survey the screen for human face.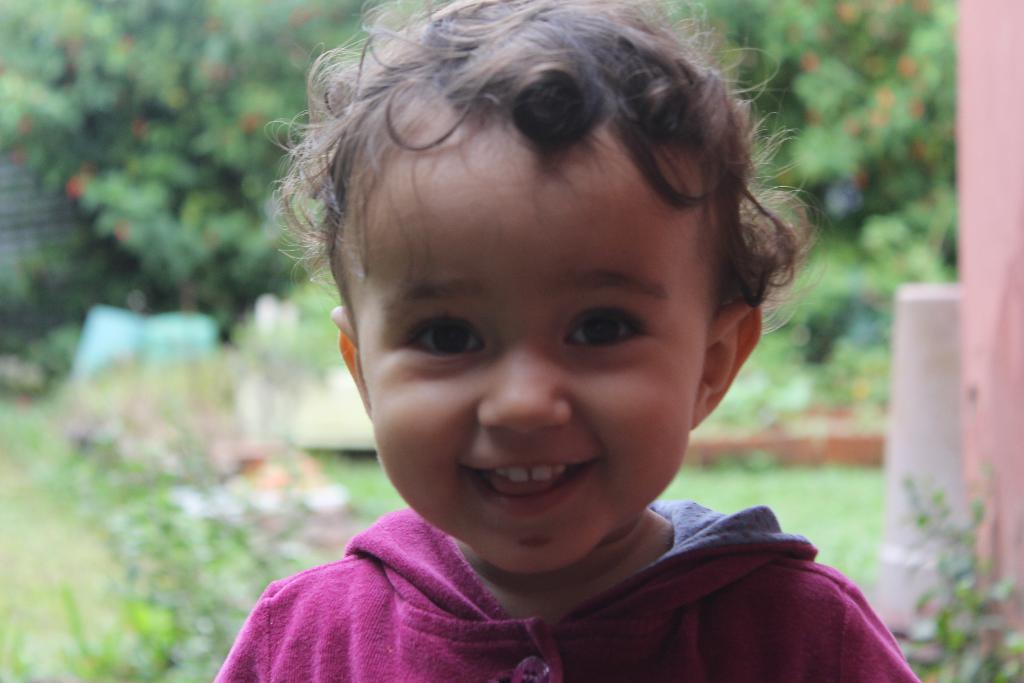
Survey found: {"left": 334, "top": 89, "right": 748, "bottom": 548}.
